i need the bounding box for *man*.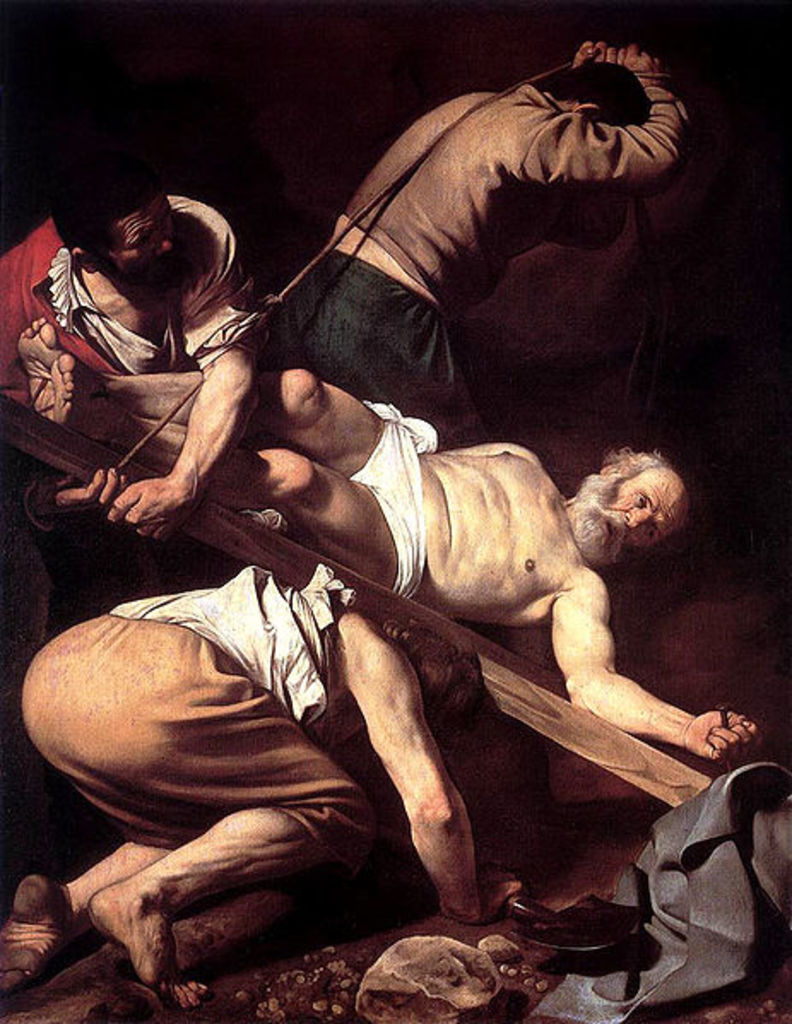
Here it is: <bbox>24, 562, 527, 1012</bbox>.
